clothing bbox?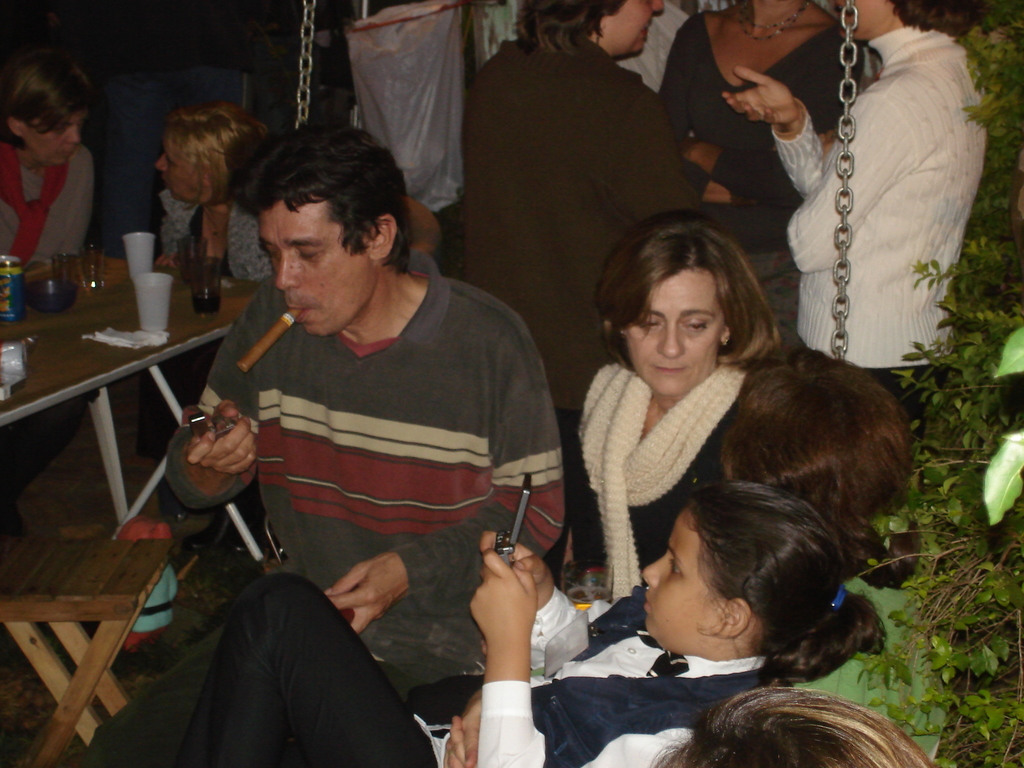
91, 584, 790, 767
